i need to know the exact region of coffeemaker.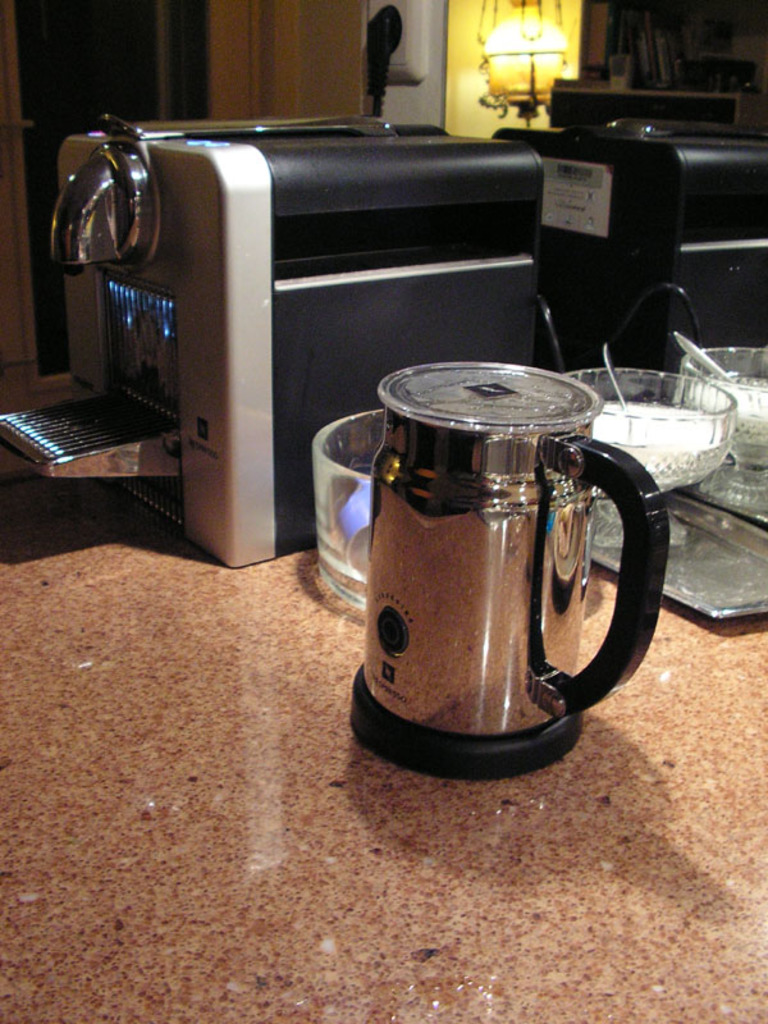
Region: [45, 124, 585, 529].
